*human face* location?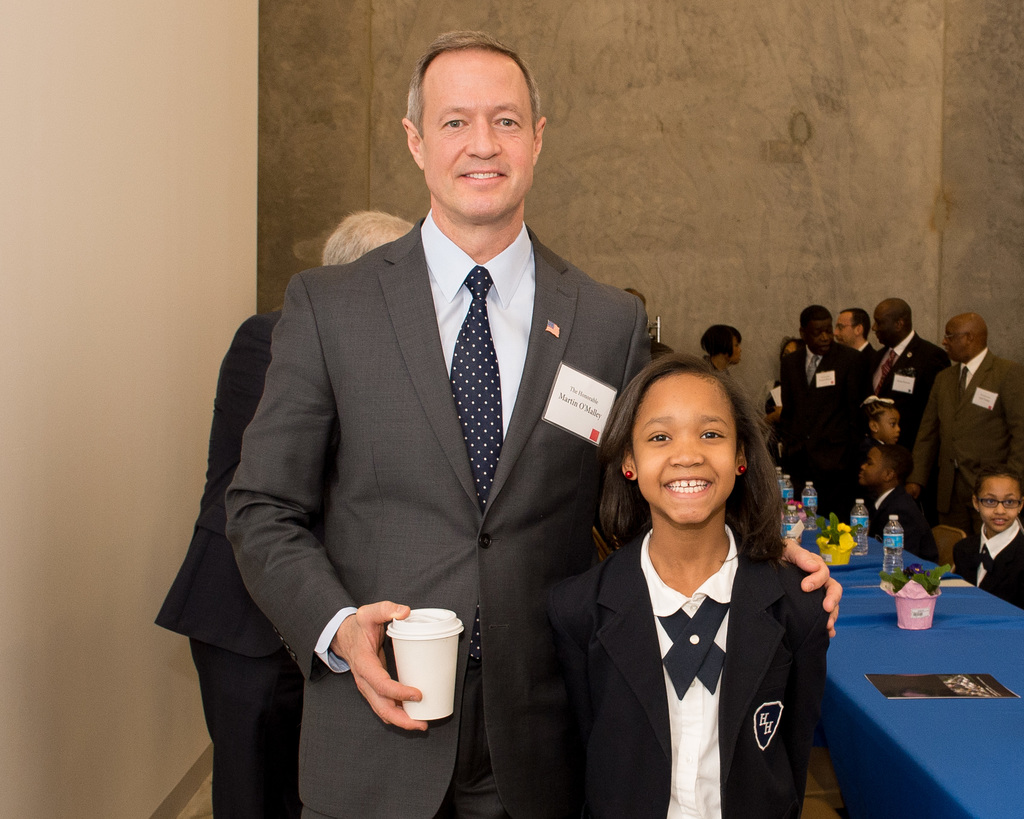
{"x1": 872, "y1": 305, "x2": 890, "y2": 346}
